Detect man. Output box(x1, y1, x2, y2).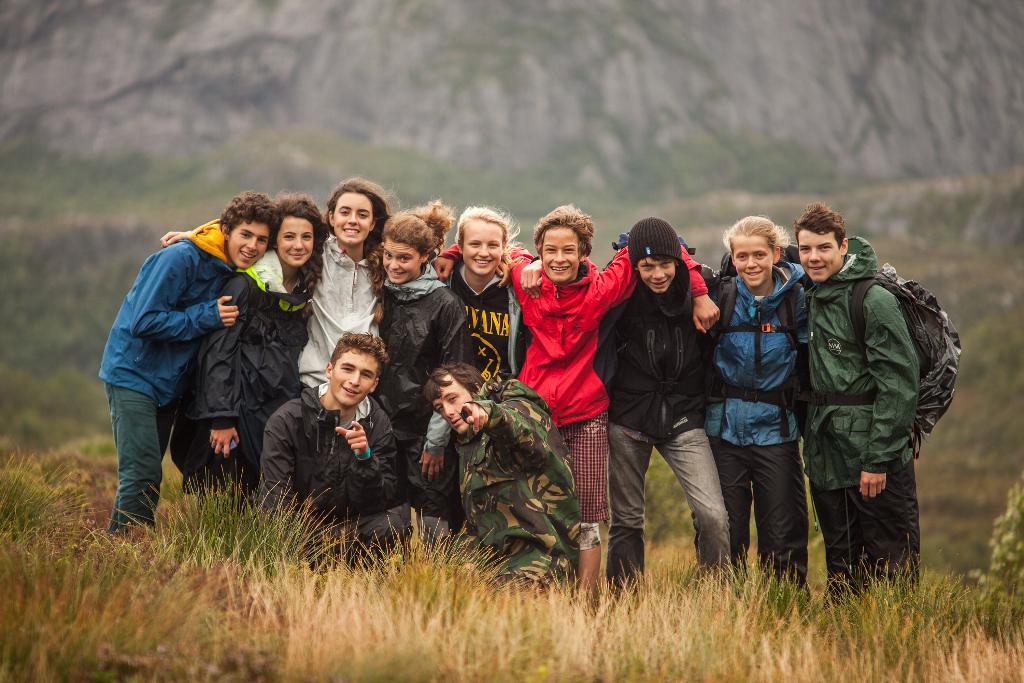
box(783, 206, 959, 605).
